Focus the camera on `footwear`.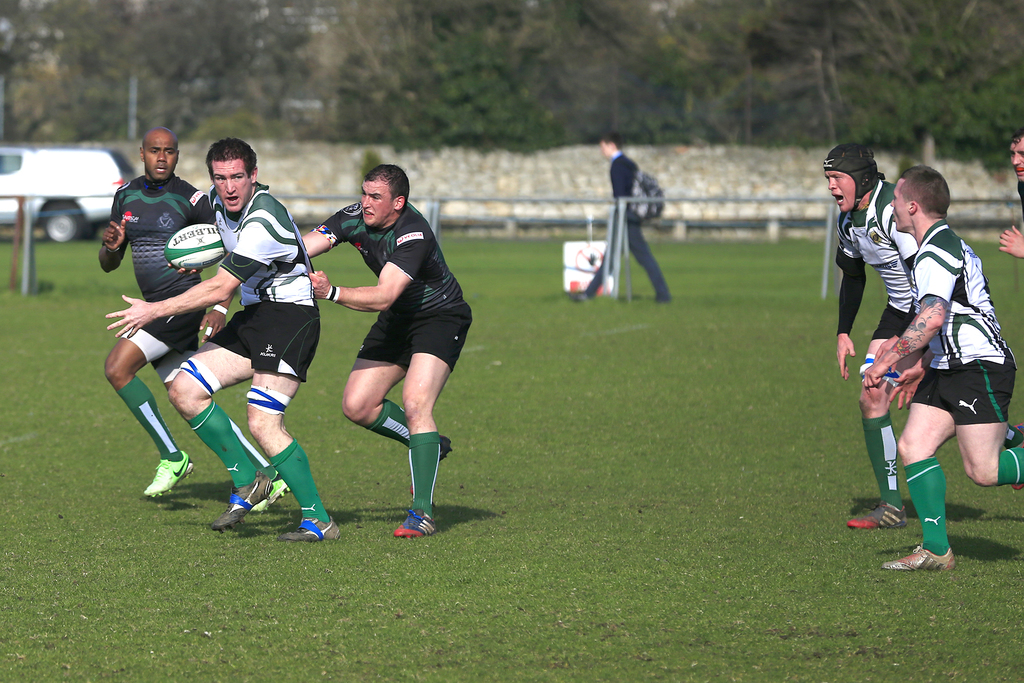
Focus region: {"left": 408, "top": 436, "right": 453, "bottom": 498}.
